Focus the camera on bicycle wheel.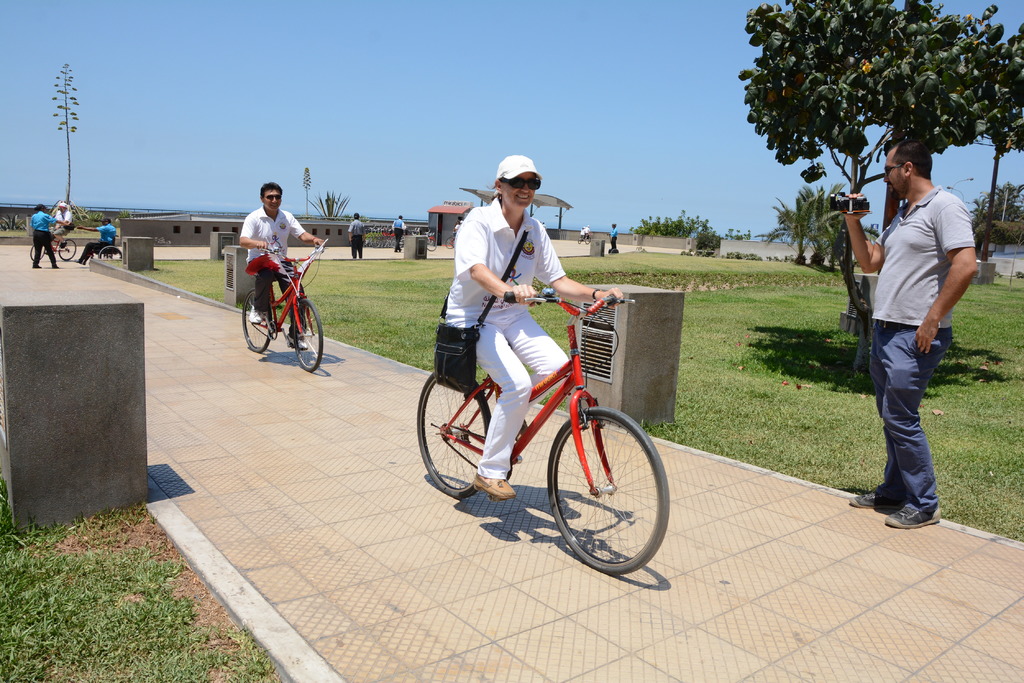
Focus region: (x1=239, y1=285, x2=273, y2=353).
